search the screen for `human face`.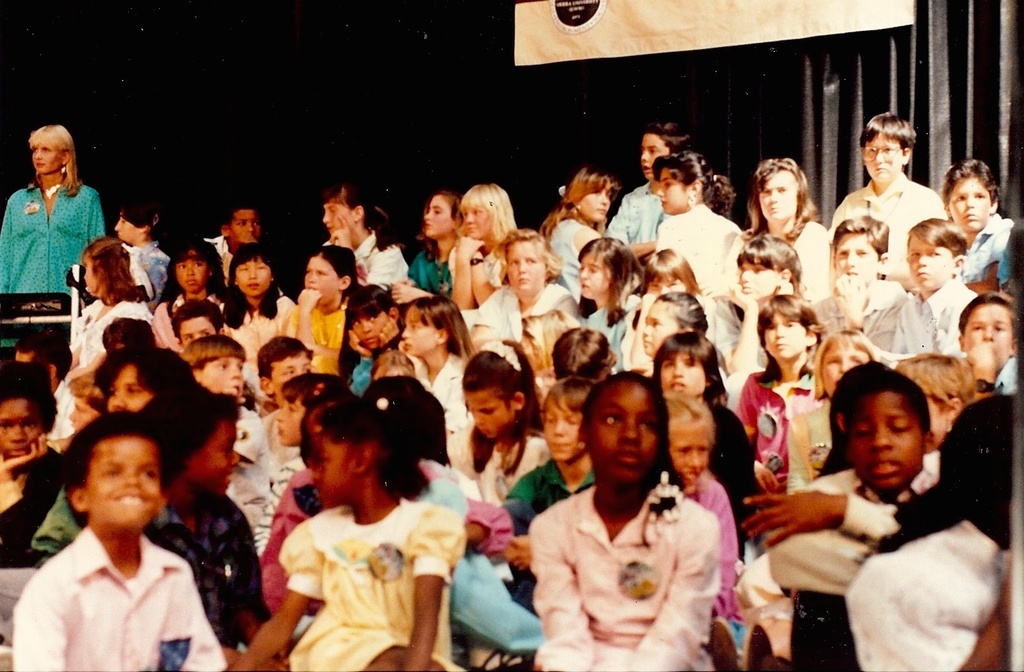
Found at region(739, 260, 780, 299).
